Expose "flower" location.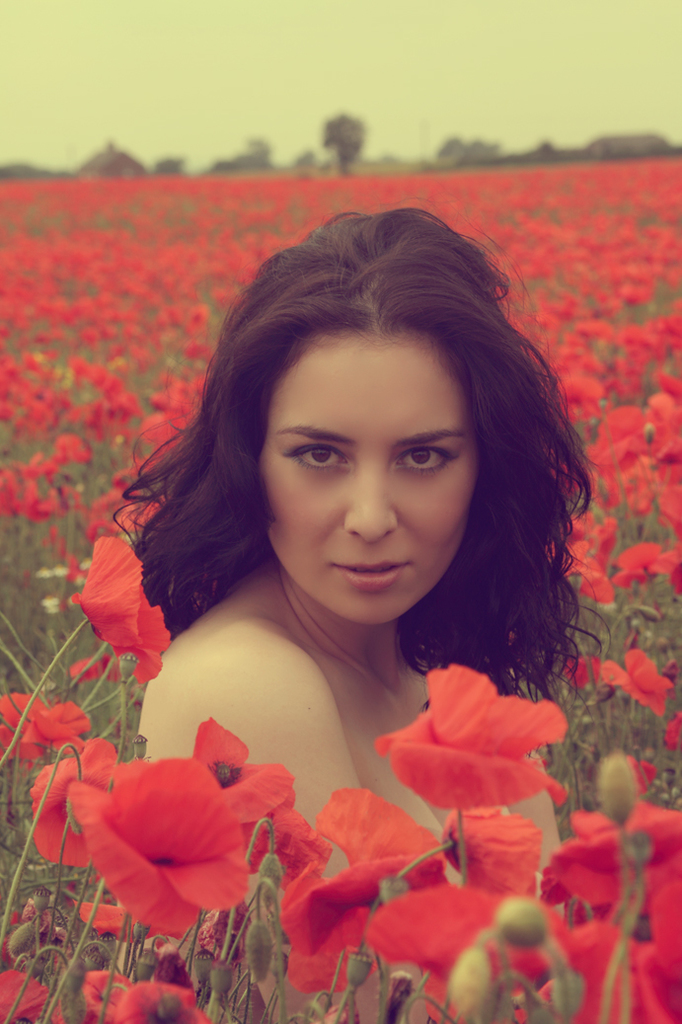
Exposed at Rect(43, 735, 292, 938).
